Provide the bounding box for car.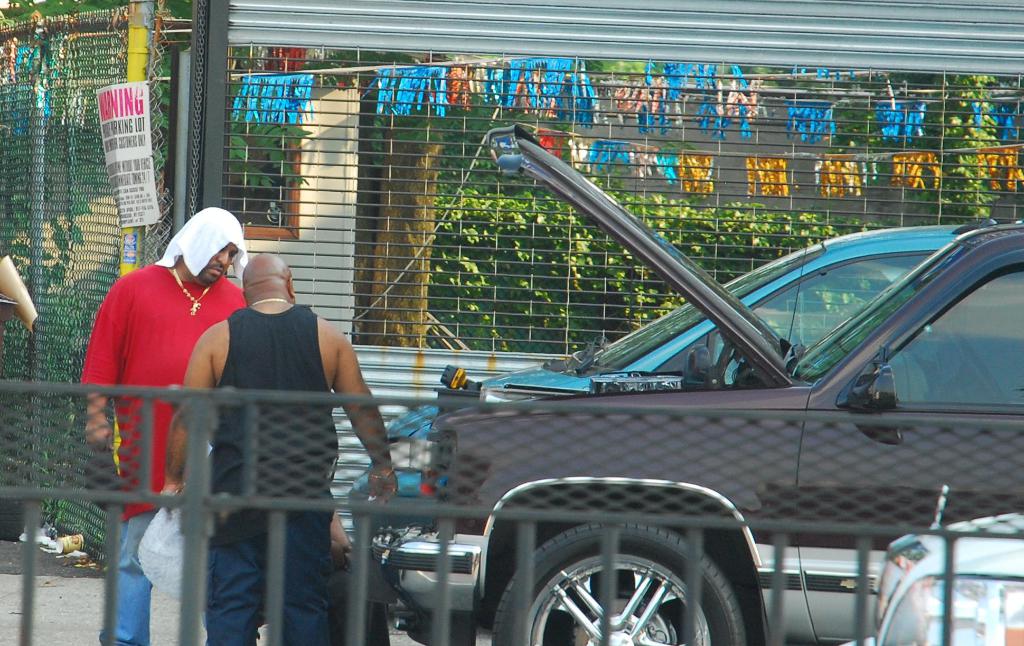
rect(380, 120, 1023, 645).
